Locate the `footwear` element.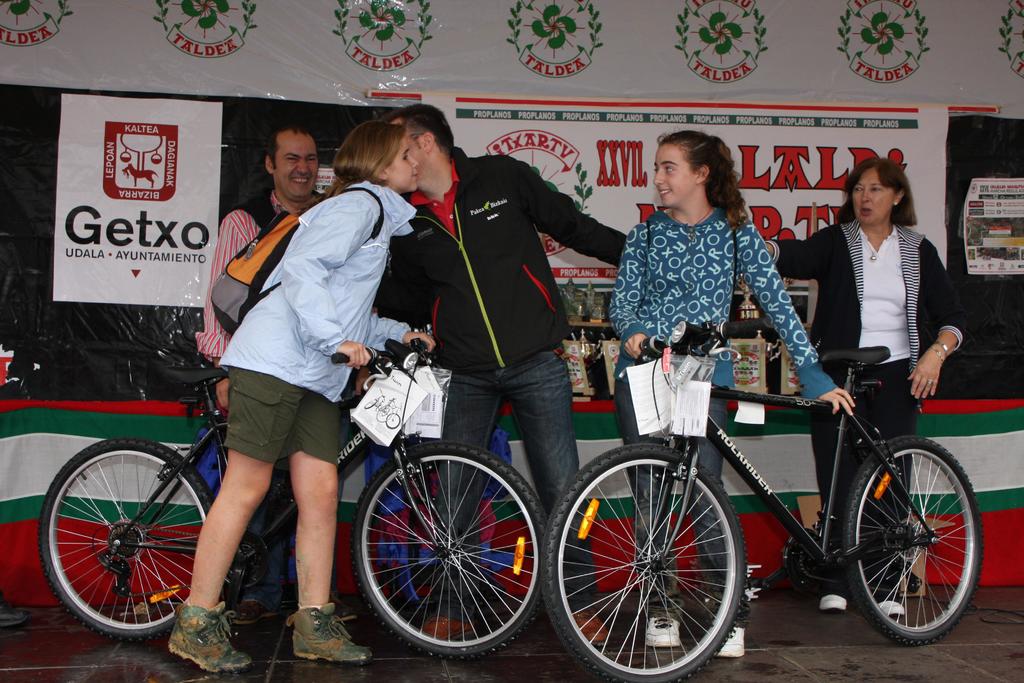
Element bbox: select_region(331, 593, 360, 625).
